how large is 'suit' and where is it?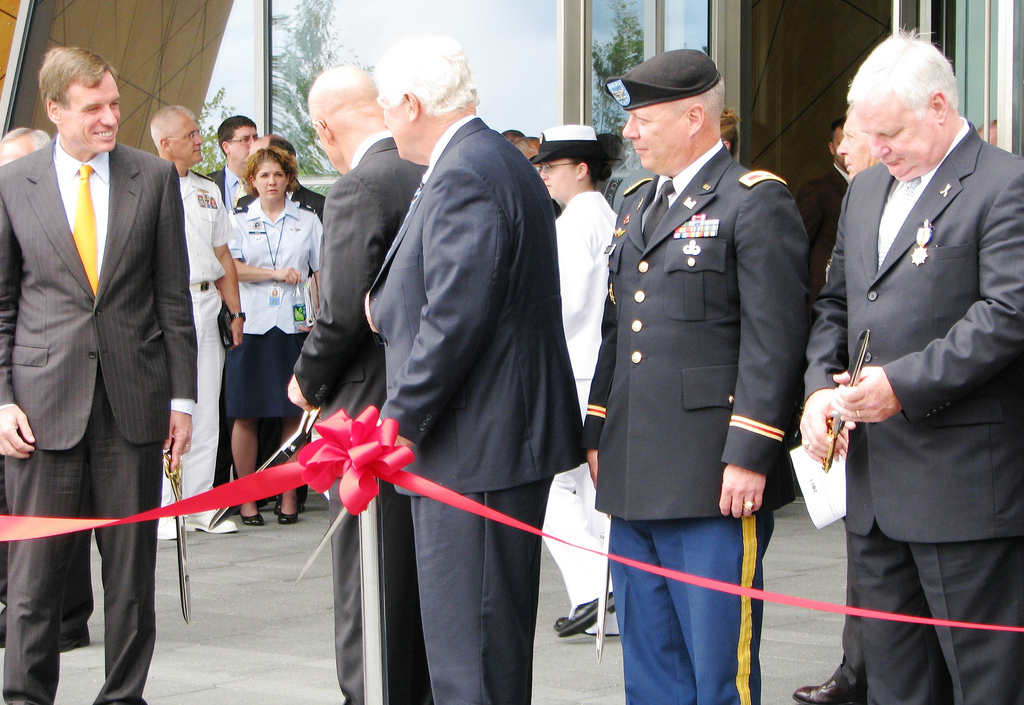
Bounding box: {"x1": 583, "y1": 137, "x2": 815, "y2": 704}.
